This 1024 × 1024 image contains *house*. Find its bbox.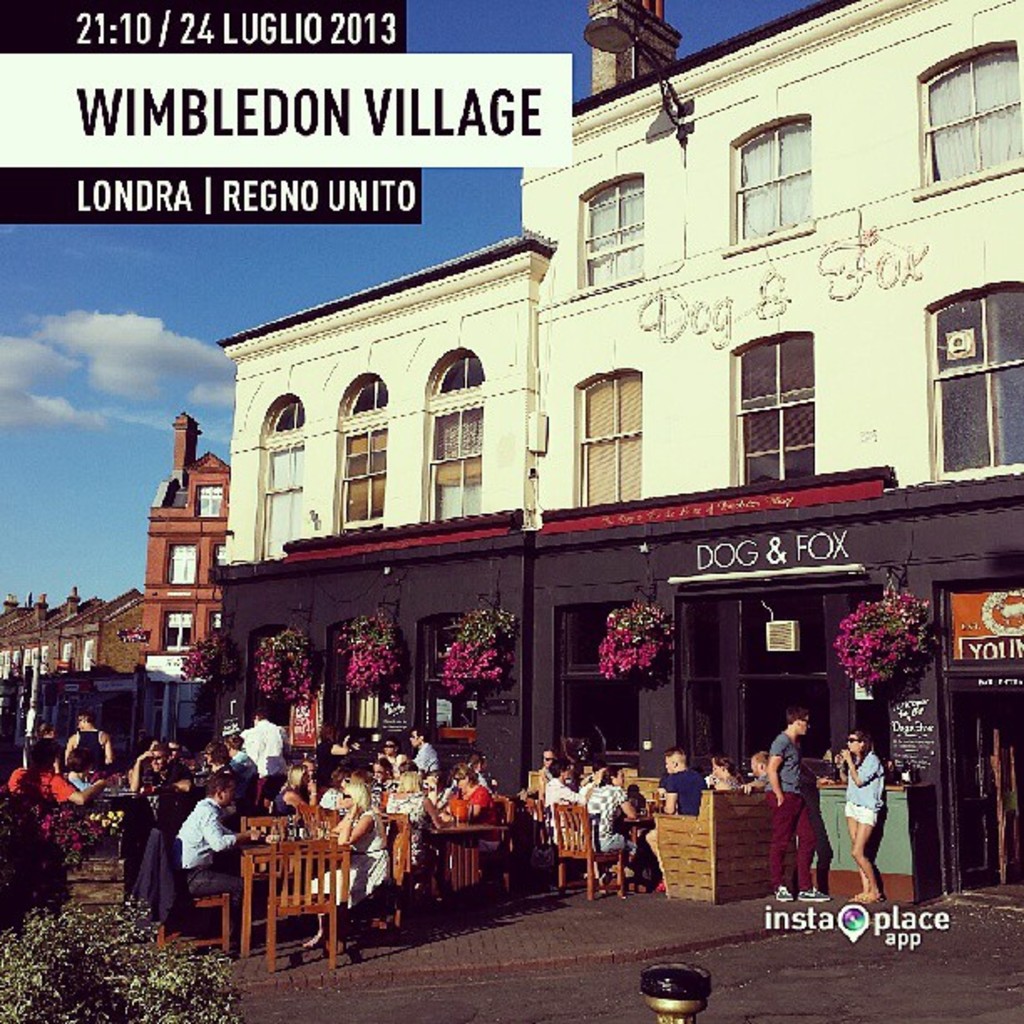
(206, 0, 1022, 907).
